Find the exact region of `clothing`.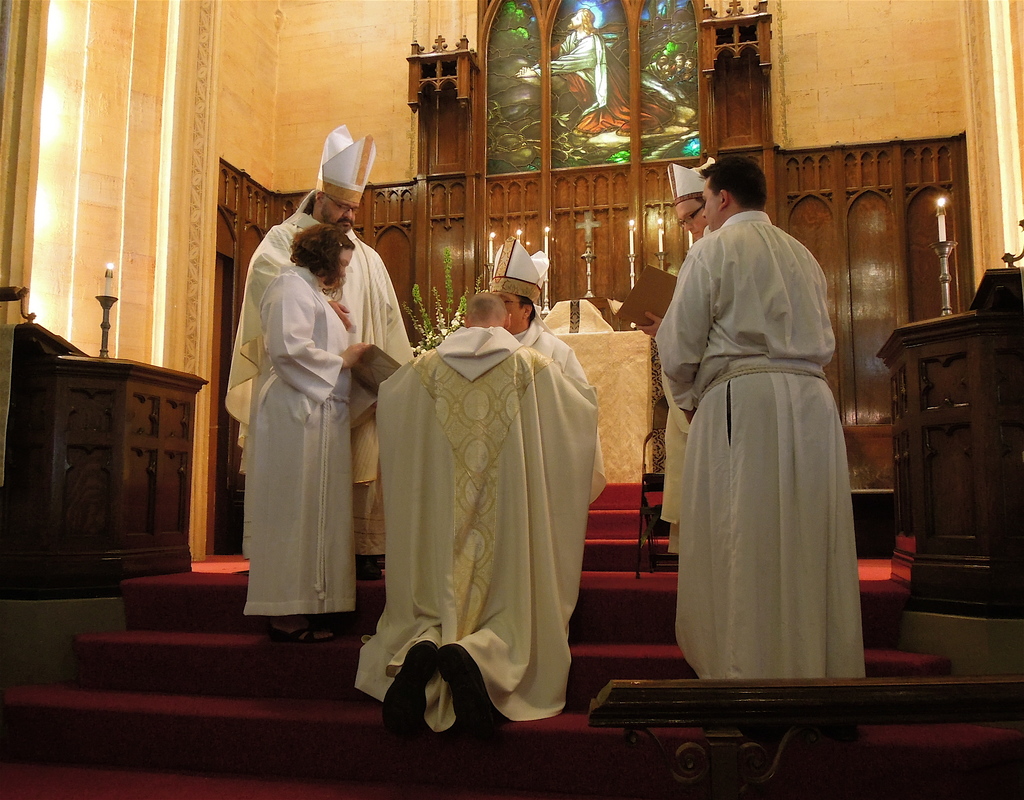
Exact region: (left=241, top=268, right=360, bottom=612).
